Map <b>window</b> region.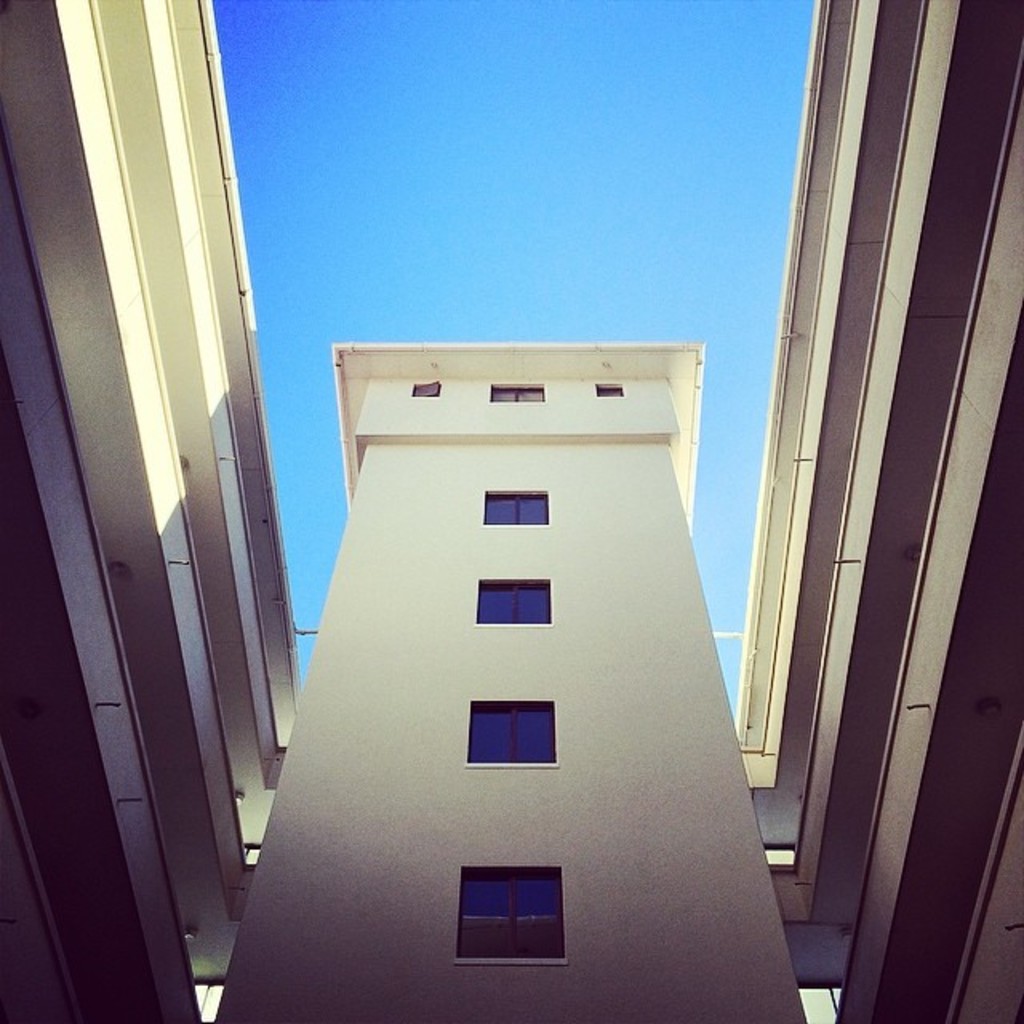
Mapped to <bbox>414, 379, 448, 394</bbox>.
